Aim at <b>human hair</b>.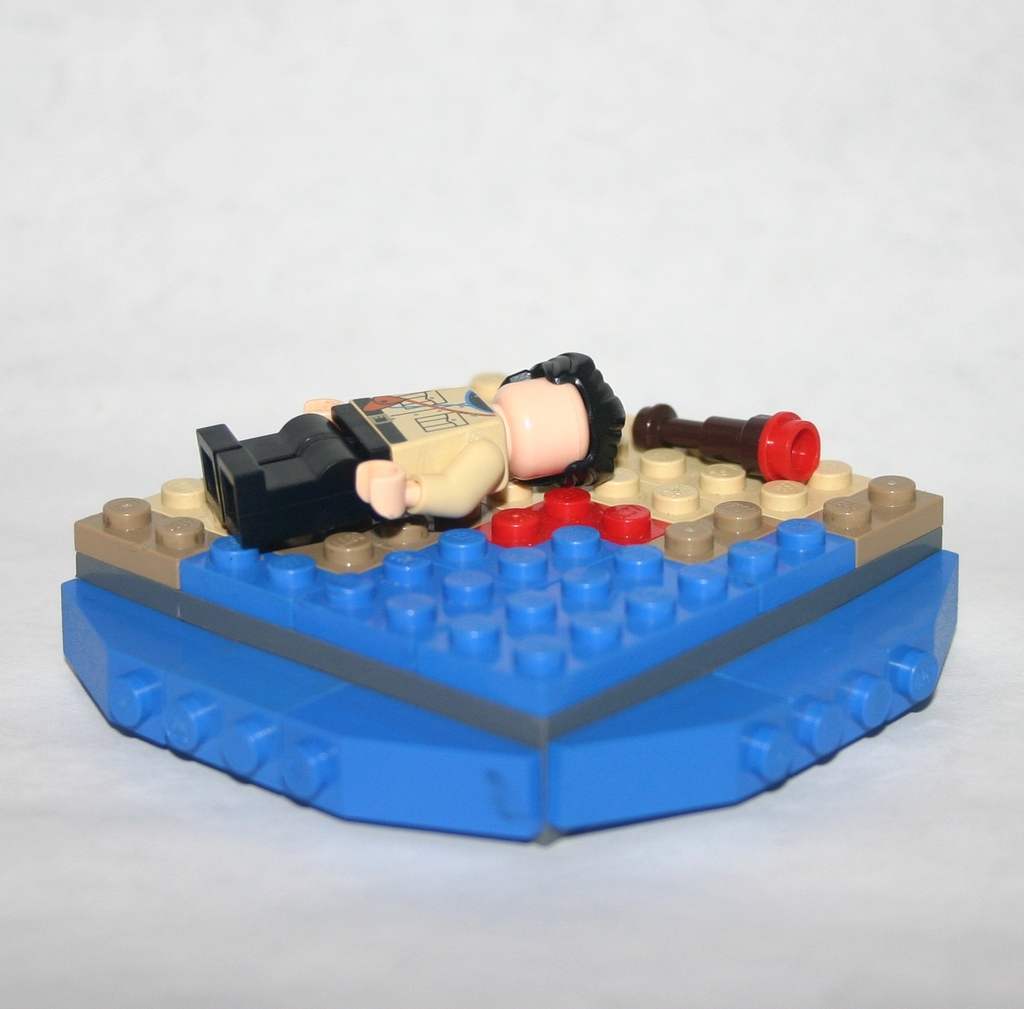
Aimed at {"x1": 502, "y1": 344, "x2": 621, "y2": 492}.
